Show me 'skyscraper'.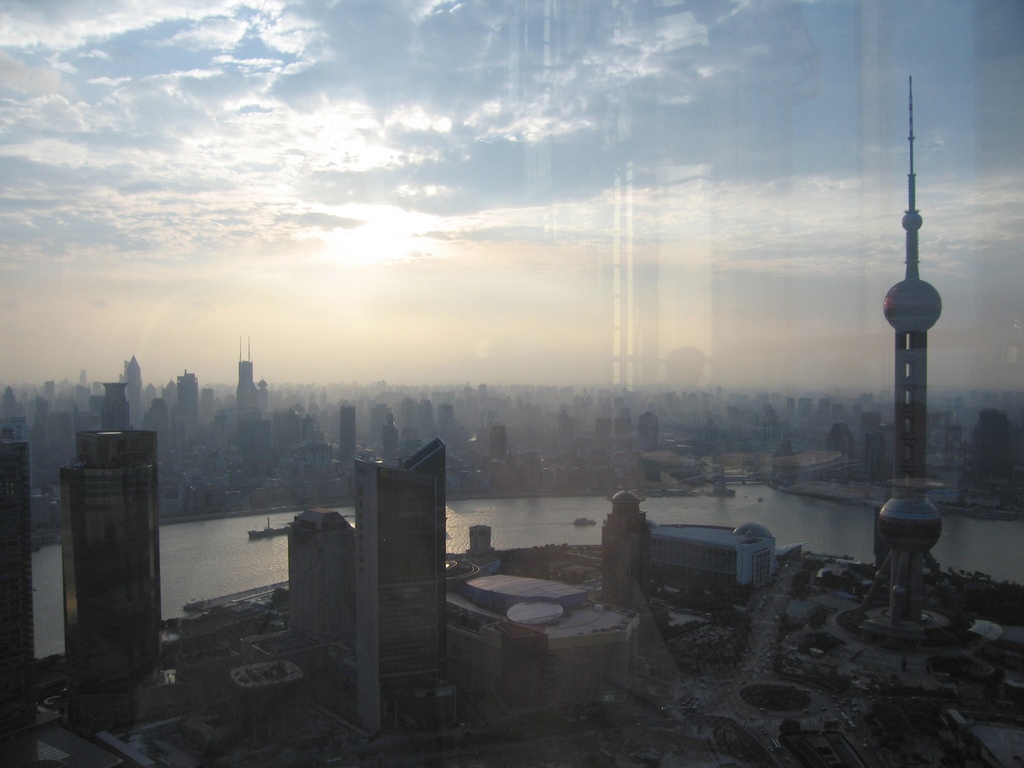
'skyscraper' is here: detection(56, 415, 155, 740).
